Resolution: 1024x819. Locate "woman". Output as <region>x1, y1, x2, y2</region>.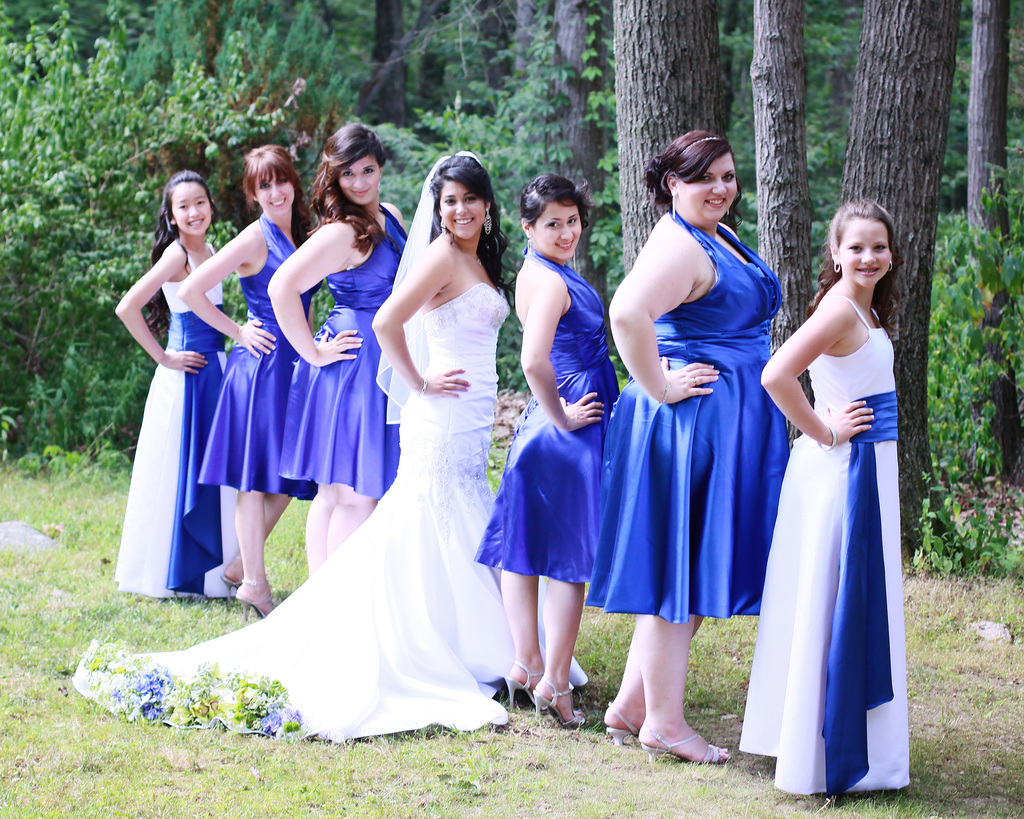
<region>261, 126, 410, 593</region>.
